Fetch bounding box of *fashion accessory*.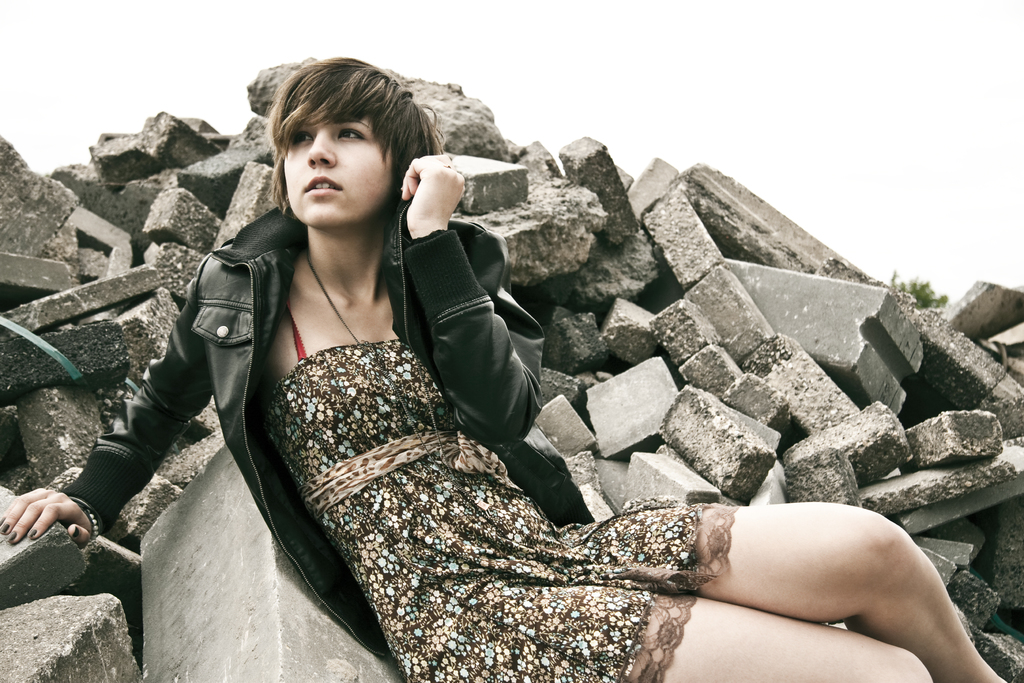
Bbox: {"left": 300, "top": 429, "right": 529, "bottom": 509}.
